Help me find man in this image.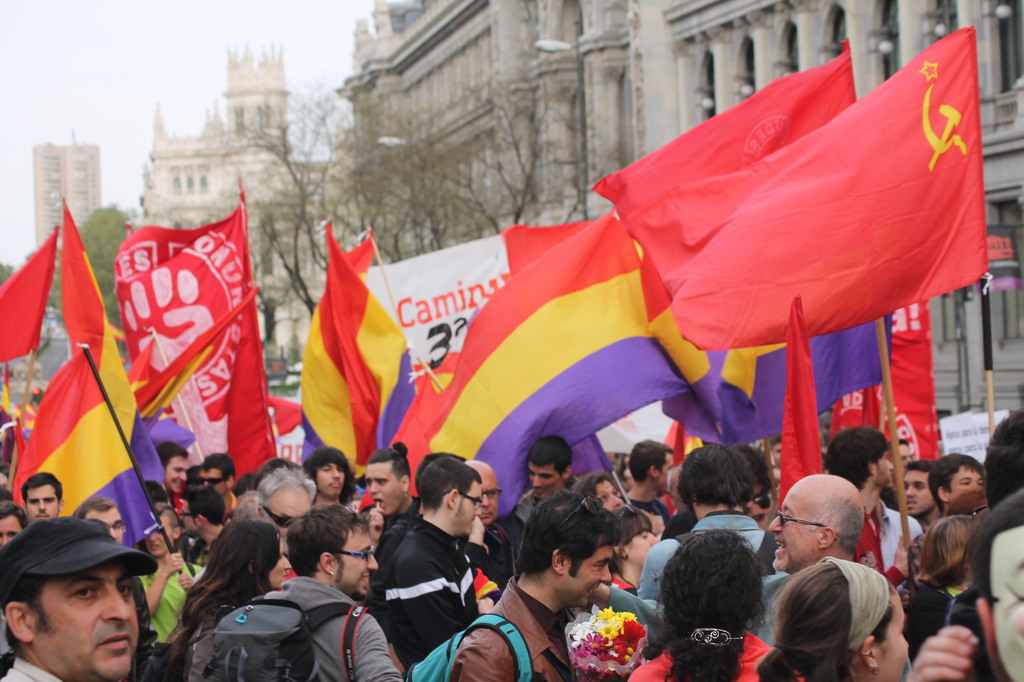
Found it: (x1=158, y1=439, x2=195, y2=510).
